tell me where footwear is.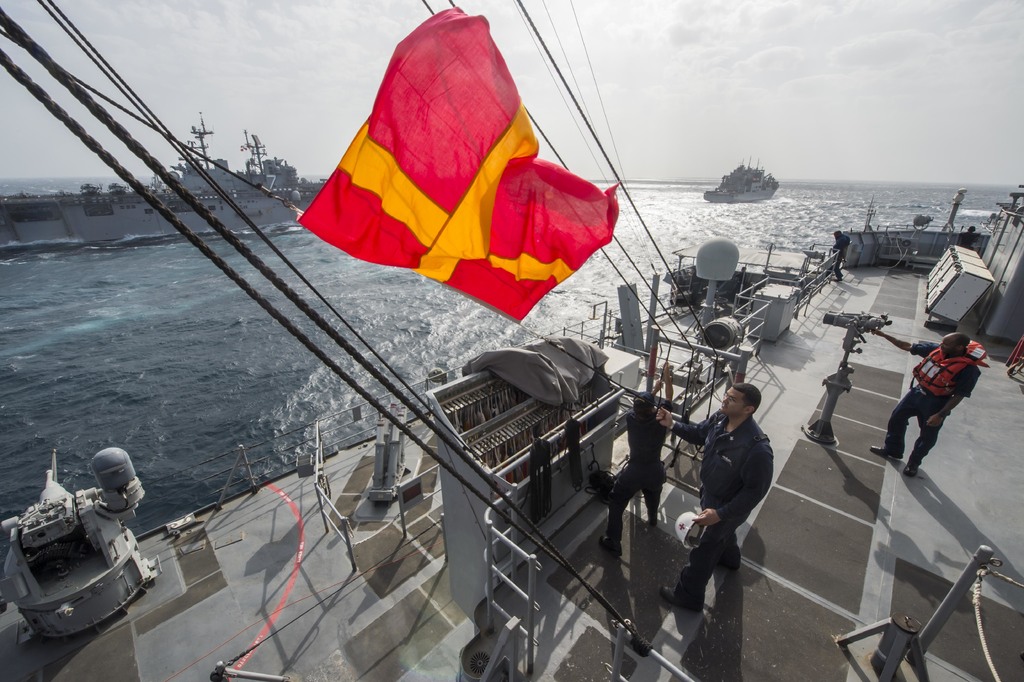
footwear is at BBox(645, 519, 659, 528).
